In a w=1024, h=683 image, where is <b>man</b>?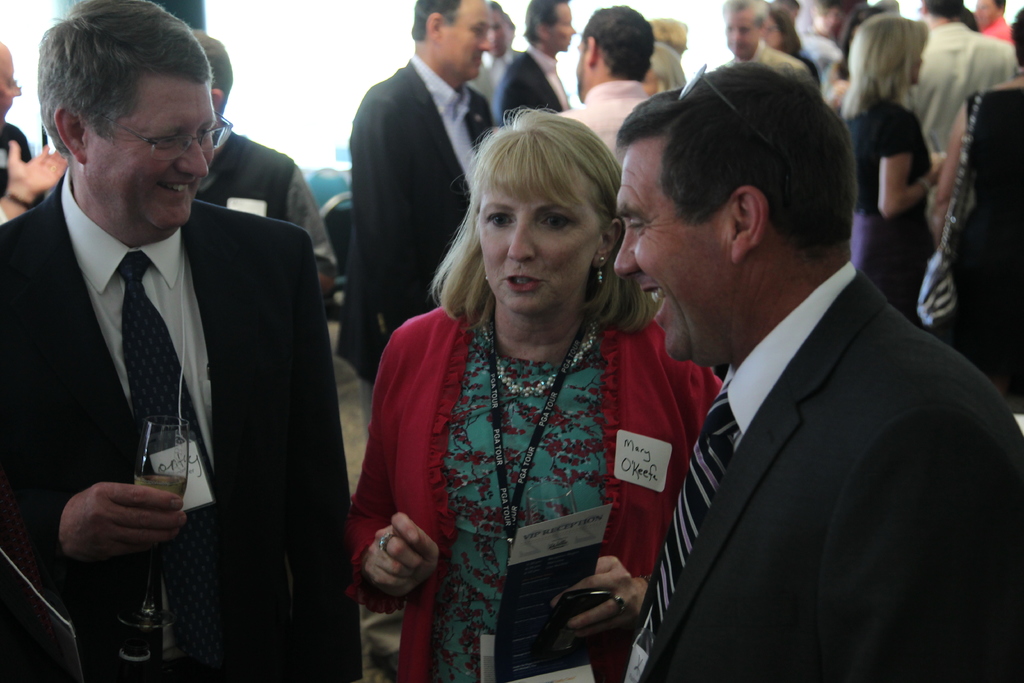
box(544, 0, 652, 174).
